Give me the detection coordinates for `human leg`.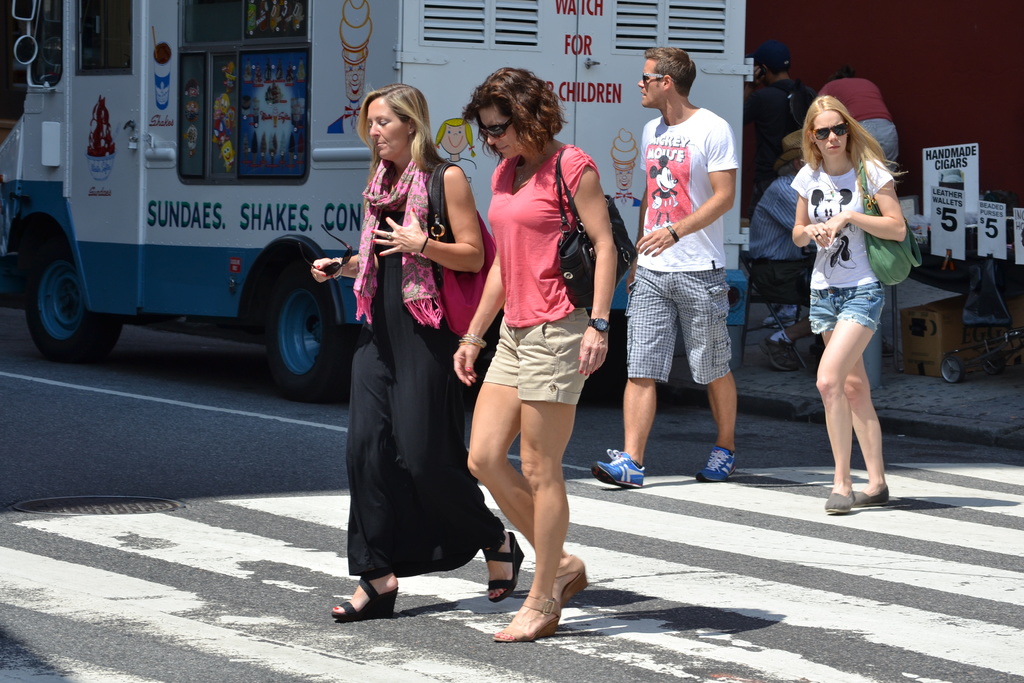
left=810, top=288, right=897, bottom=507.
